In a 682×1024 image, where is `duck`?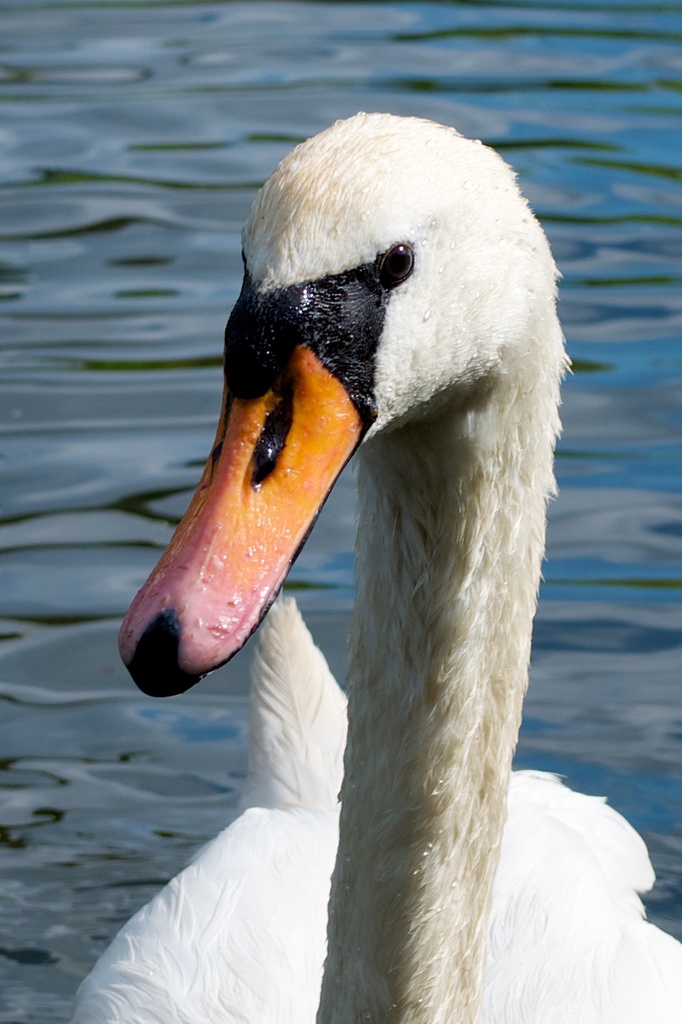
74/148/651/1023.
